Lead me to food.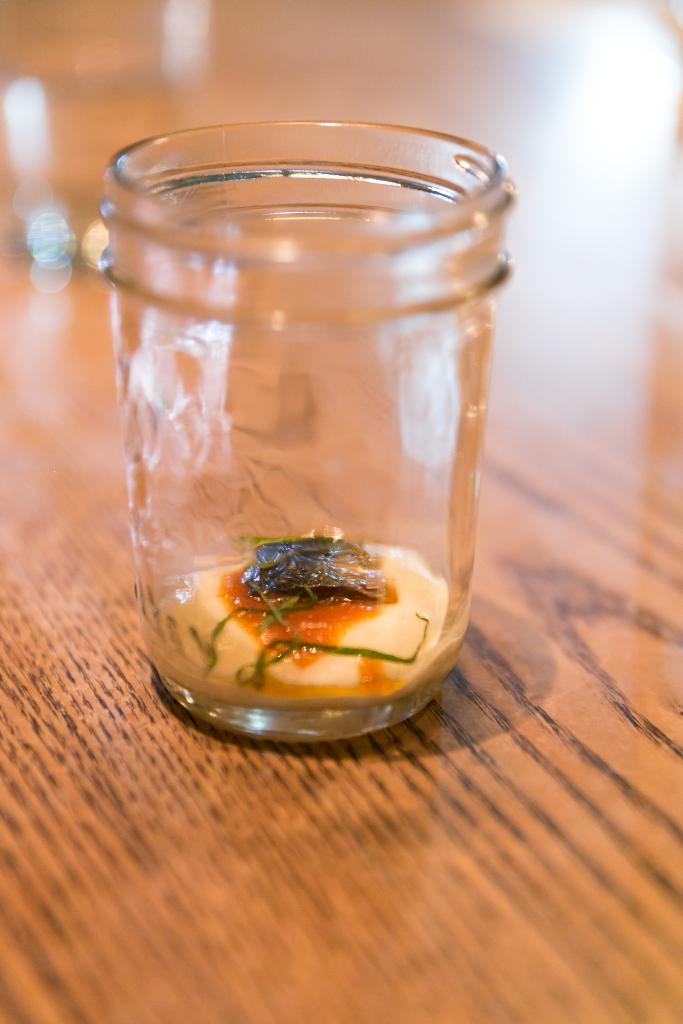
Lead to 174, 509, 441, 705.
